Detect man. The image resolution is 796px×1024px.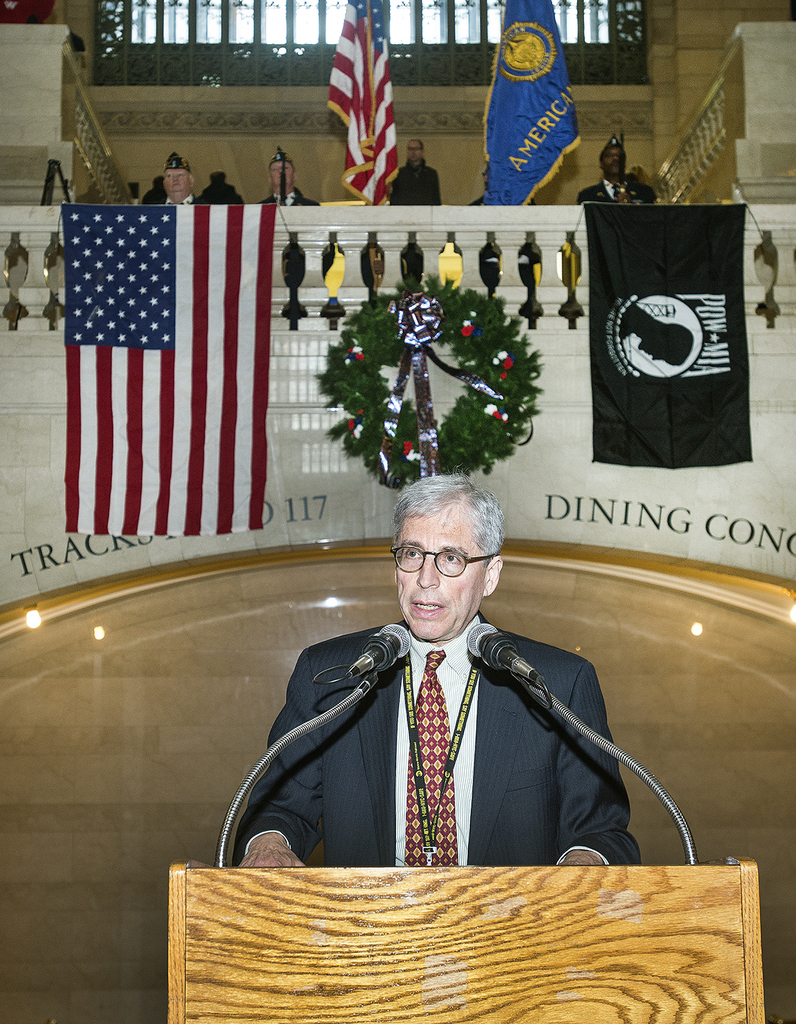
(x1=234, y1=479, x2=666, y2=905).
